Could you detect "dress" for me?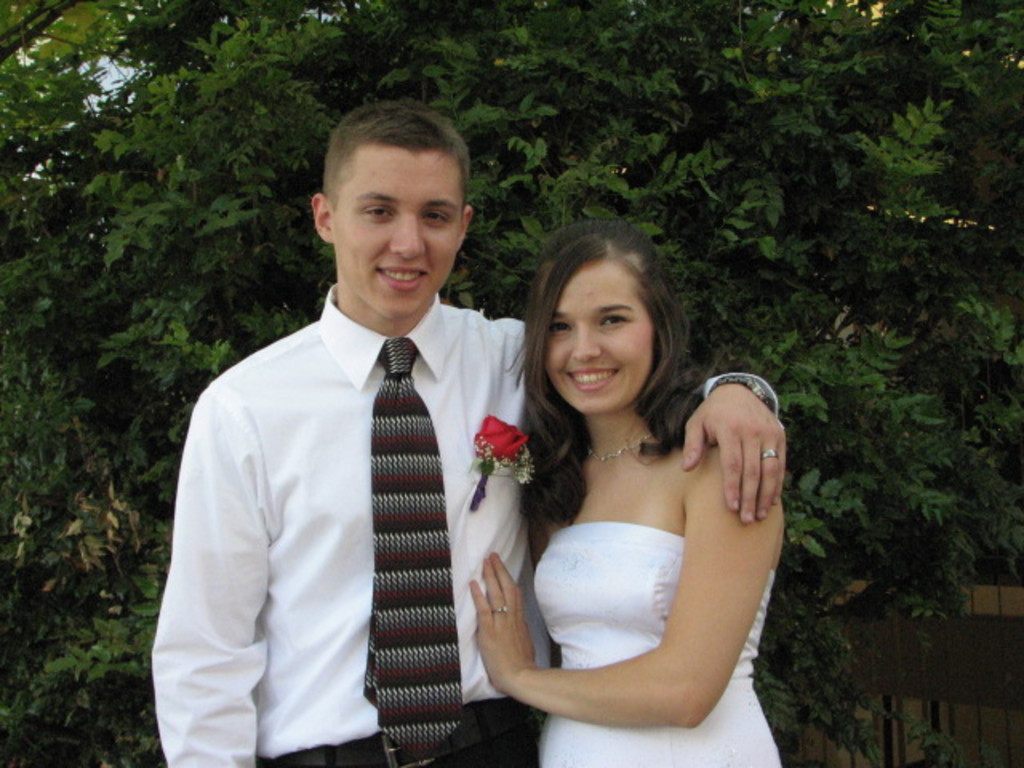
Detection result: x1=538 y1=522 x2=782 y2=766.
